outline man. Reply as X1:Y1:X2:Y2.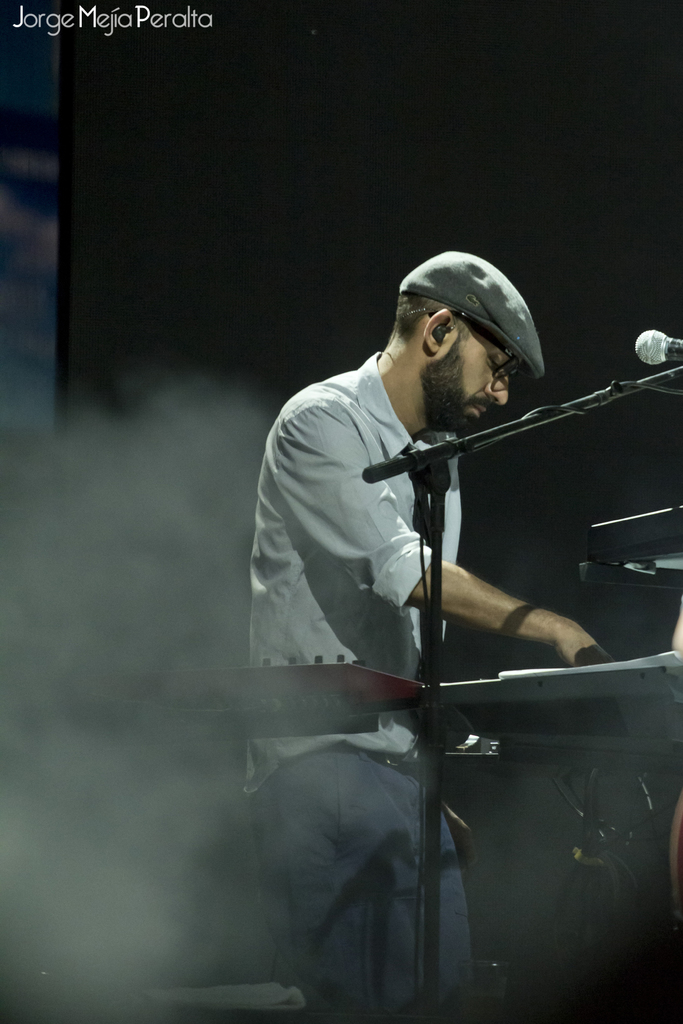
239:183:630:973.
